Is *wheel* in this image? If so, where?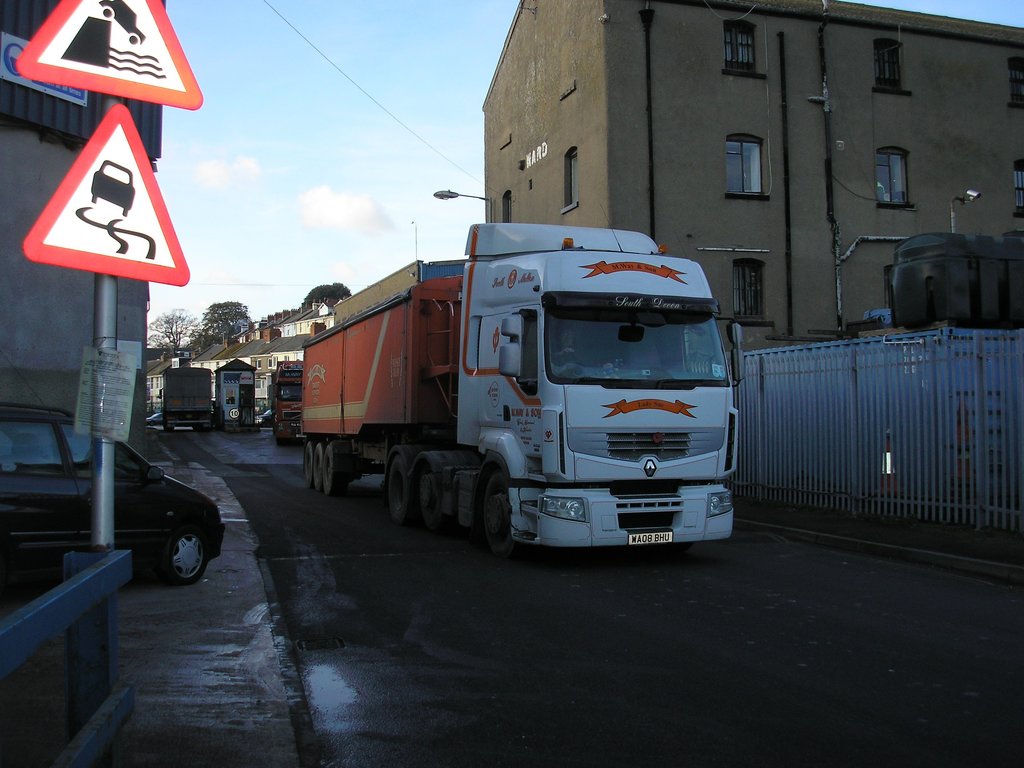
Yes, at 422,464,445,531.
